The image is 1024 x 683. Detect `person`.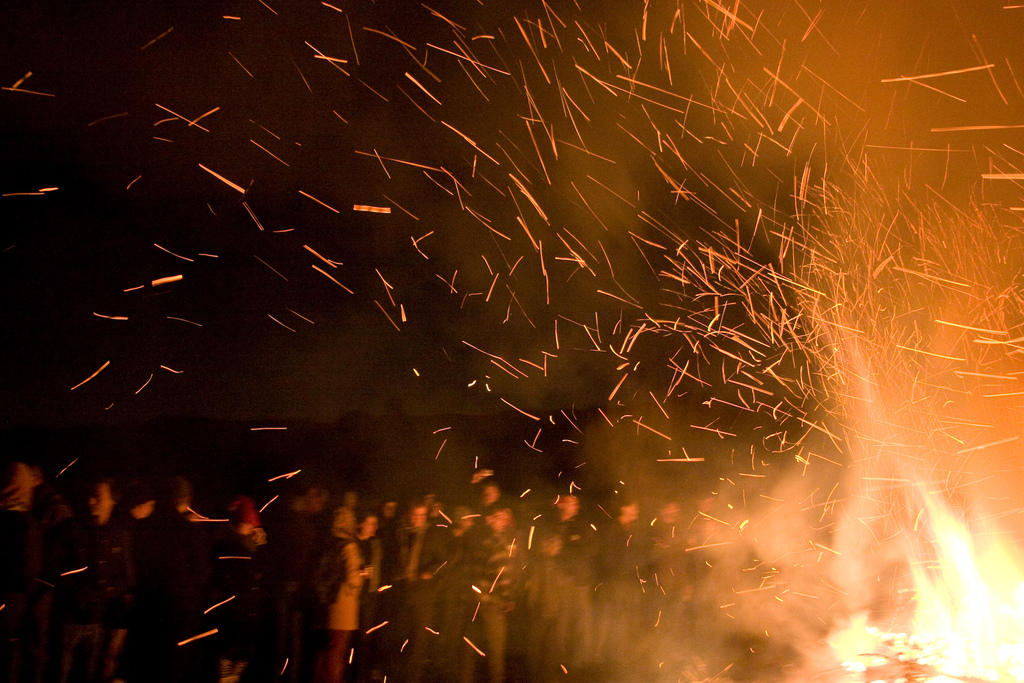
Detection: (left=597, top=500, right=658, bottom=682).
